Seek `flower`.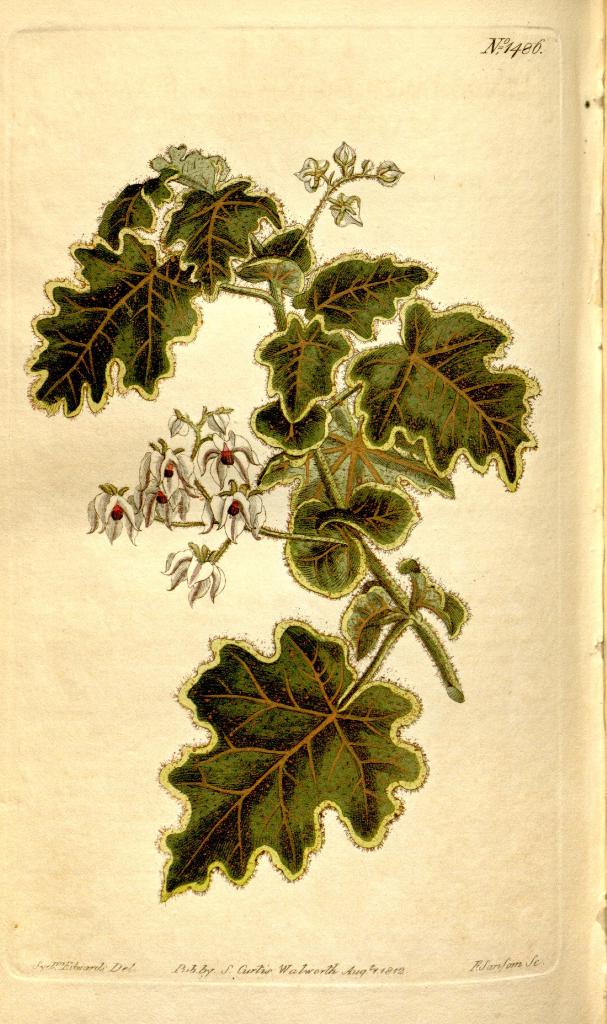
<bbox>125, 485, 197, 545</bbox>.
